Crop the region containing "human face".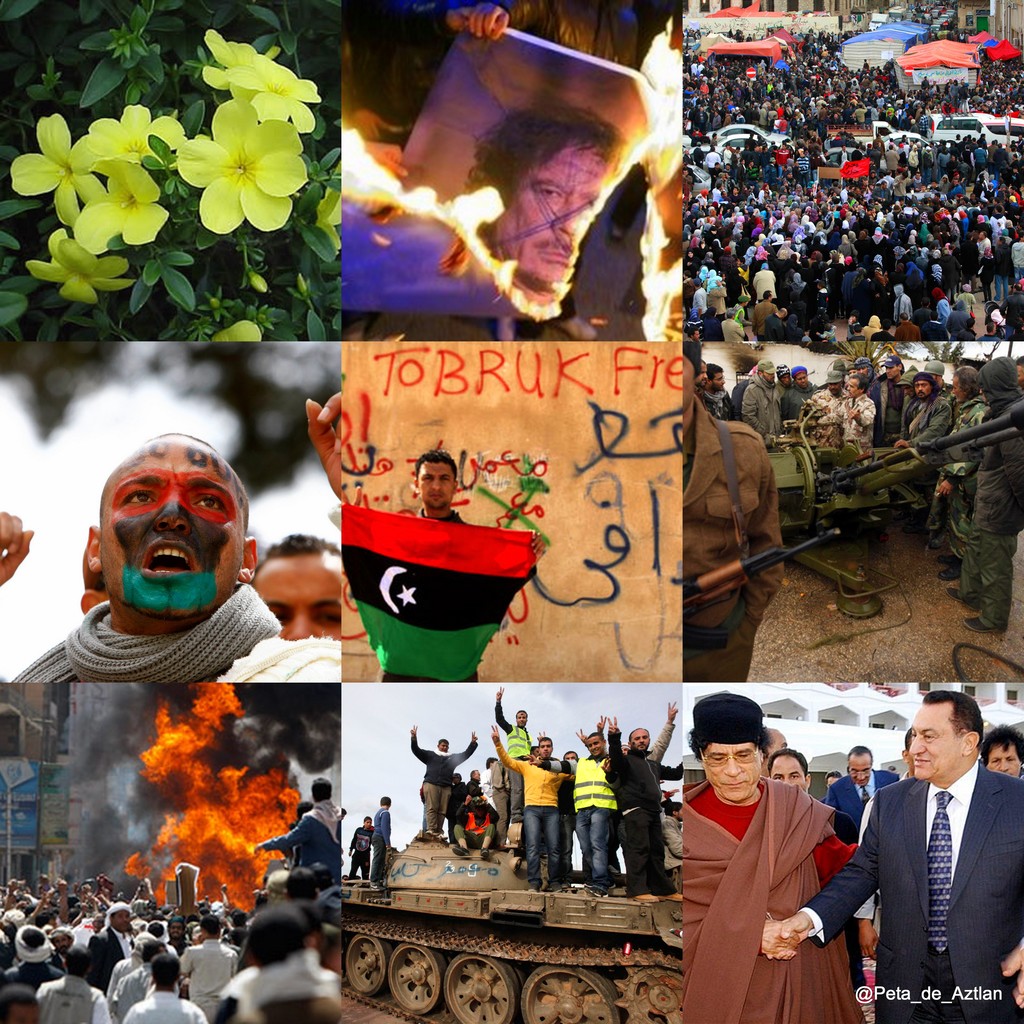
Crop region: (913, 381, 934, 395).
